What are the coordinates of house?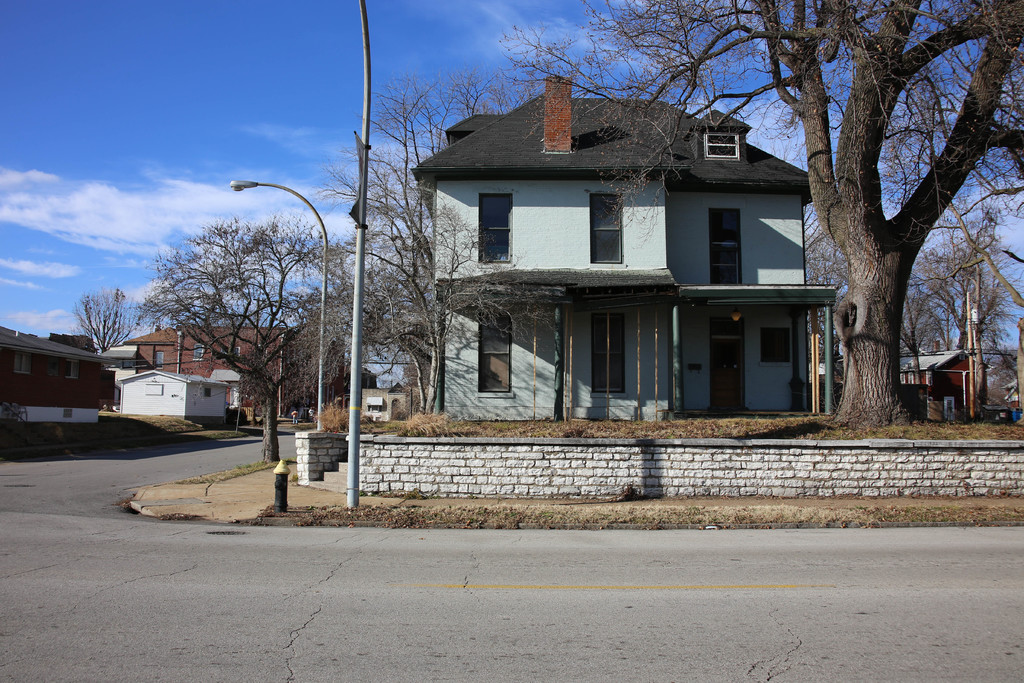
(898, 347, 995, 420).
